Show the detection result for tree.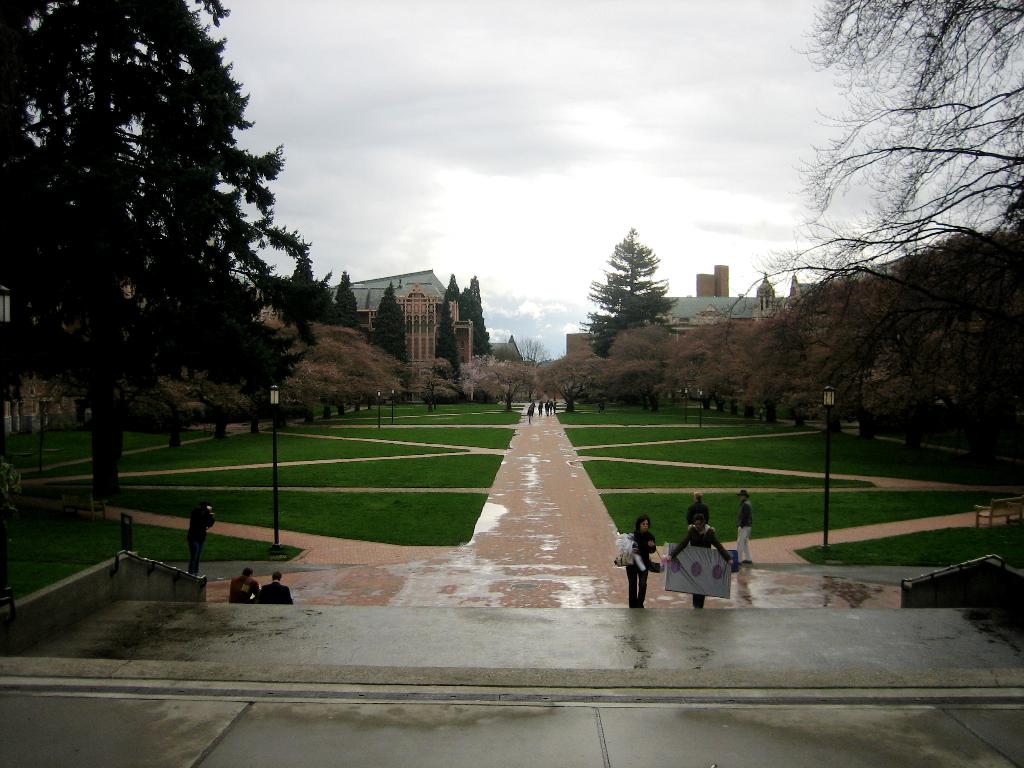
[x1=412, y1=357, x2=451, y2=407].
